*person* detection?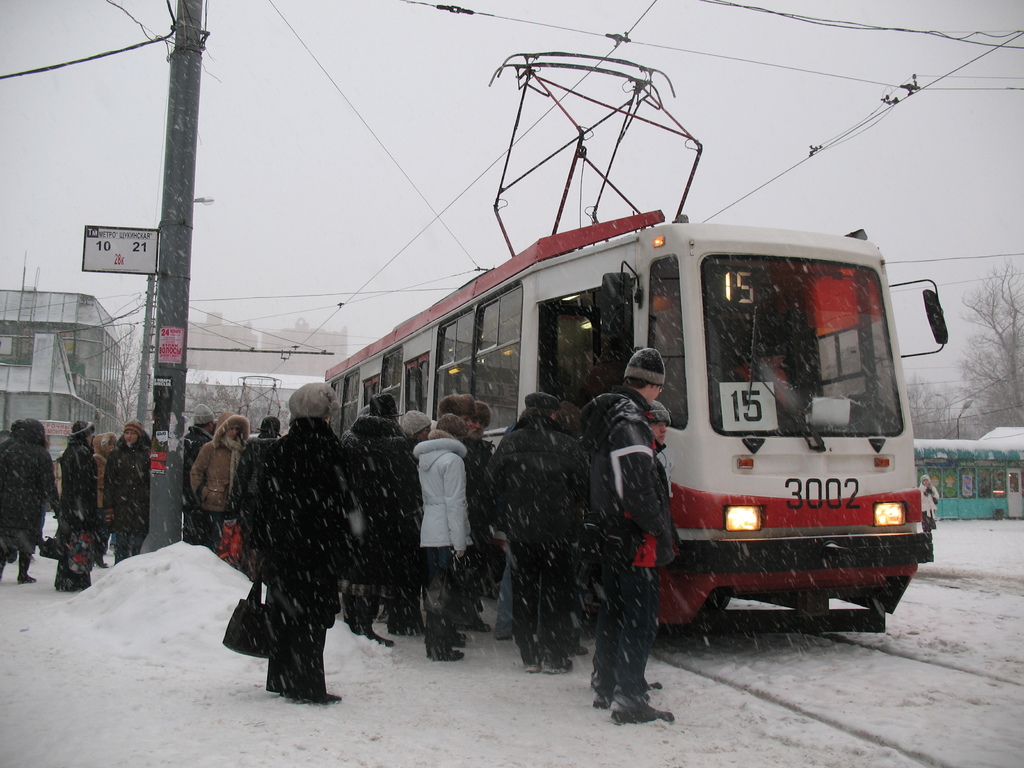
103, 415, 150, 565
